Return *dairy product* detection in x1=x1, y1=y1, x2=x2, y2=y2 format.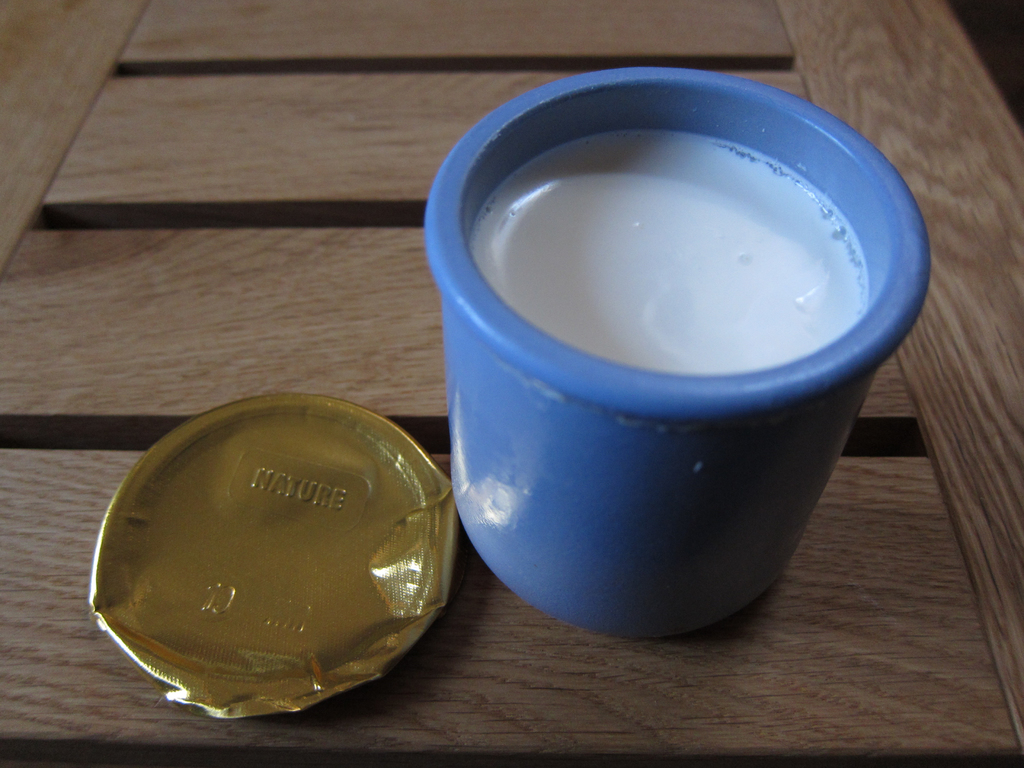
x1=403, y1=60, x2=898, y2=471.
